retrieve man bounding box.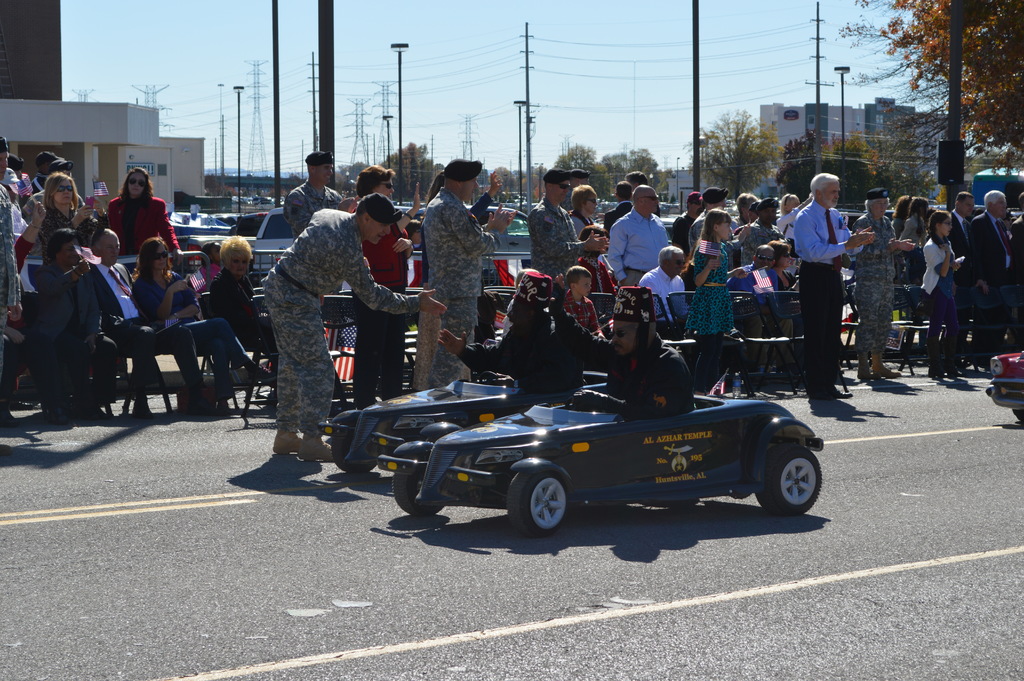
Bounding box: [left=436, top=281, right=637, bottom=402].
